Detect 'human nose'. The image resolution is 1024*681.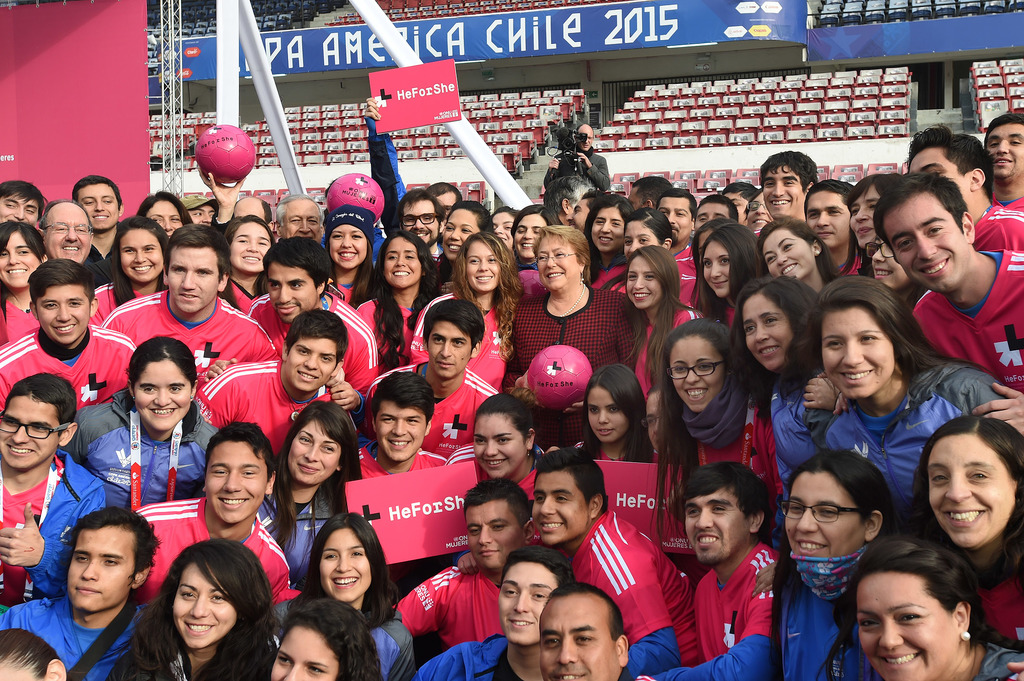
BBox(794, 510, 817, 534).
